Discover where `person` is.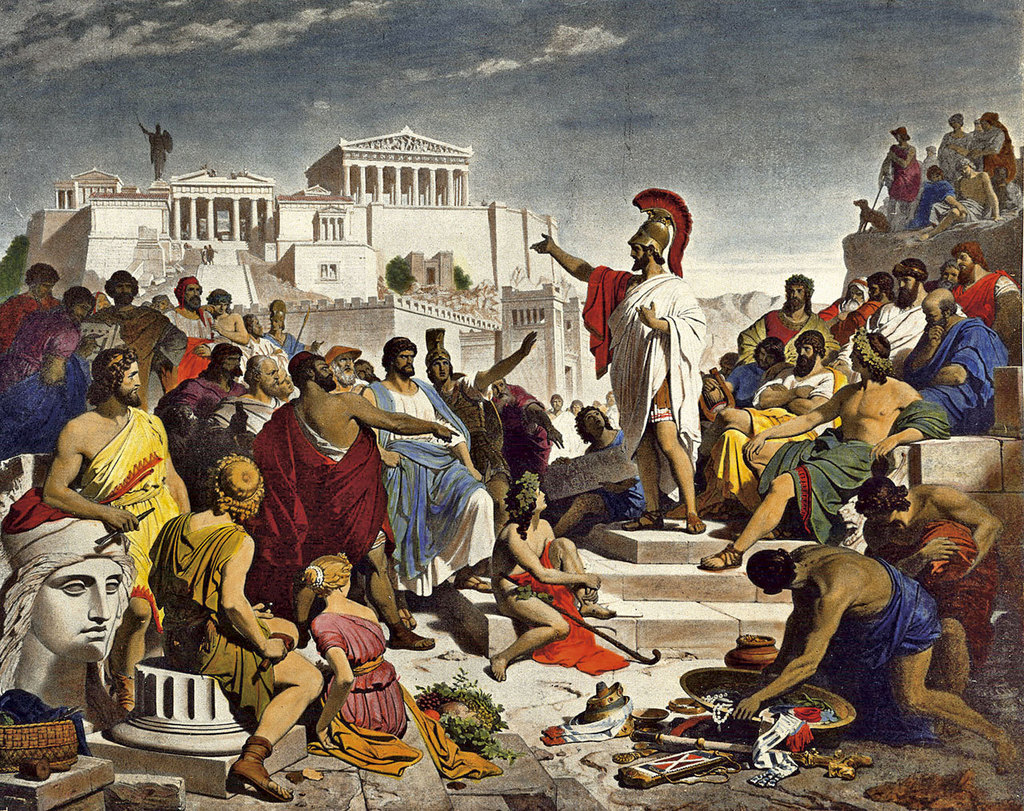
Discovered at rect(866, 127, 922, 226).
